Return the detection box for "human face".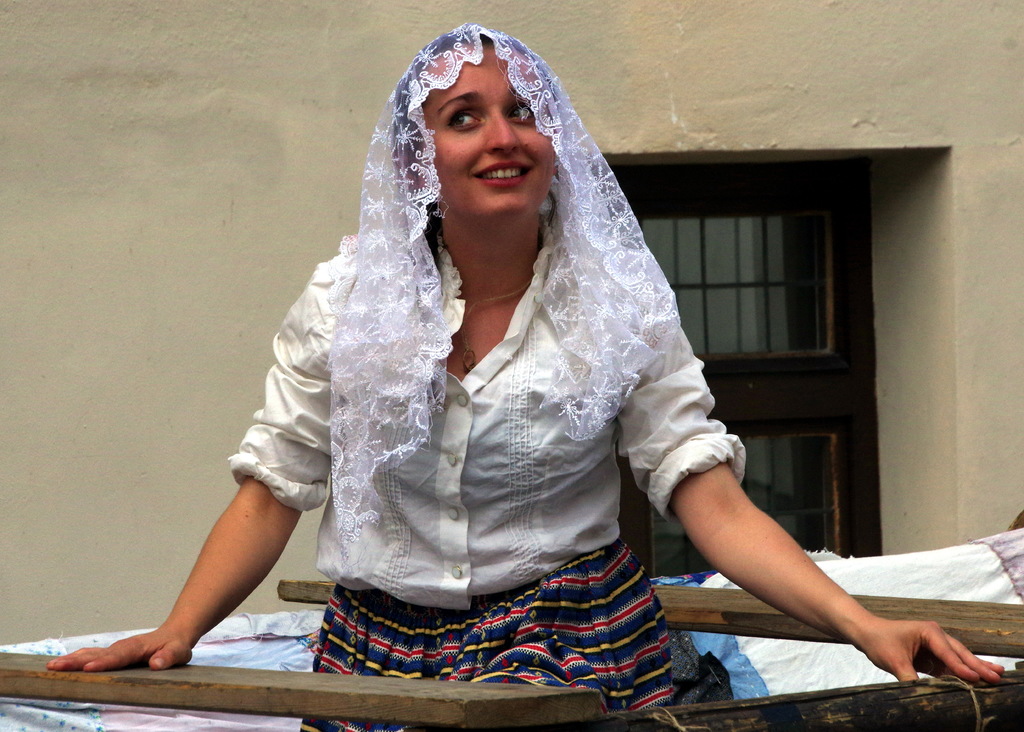
426:47:555:215.
